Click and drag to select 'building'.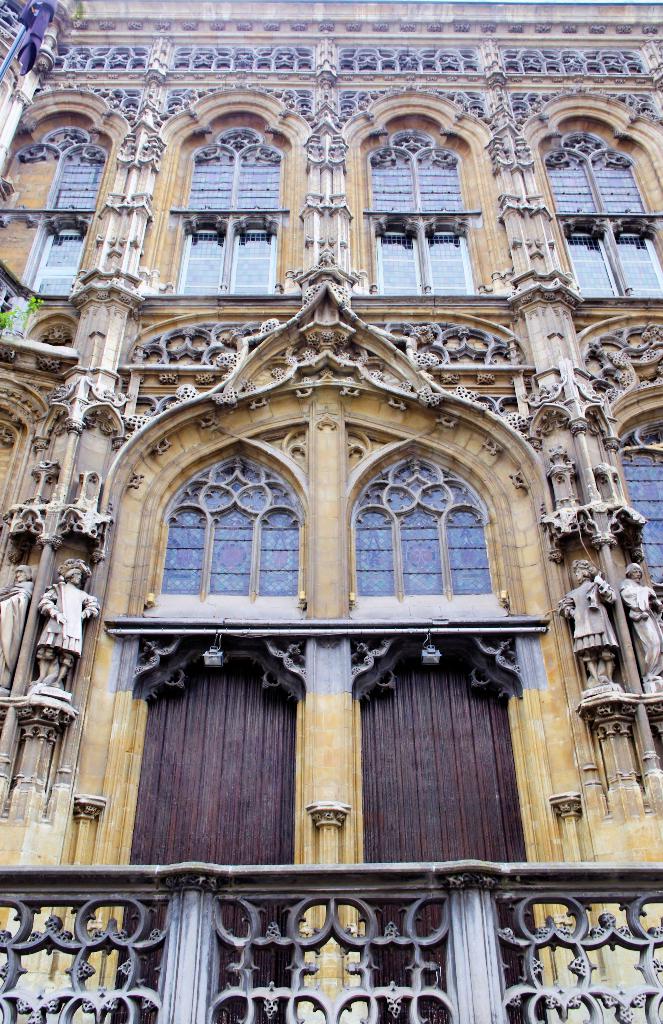
Selection: Rect(0, 4, 662, 1023).
